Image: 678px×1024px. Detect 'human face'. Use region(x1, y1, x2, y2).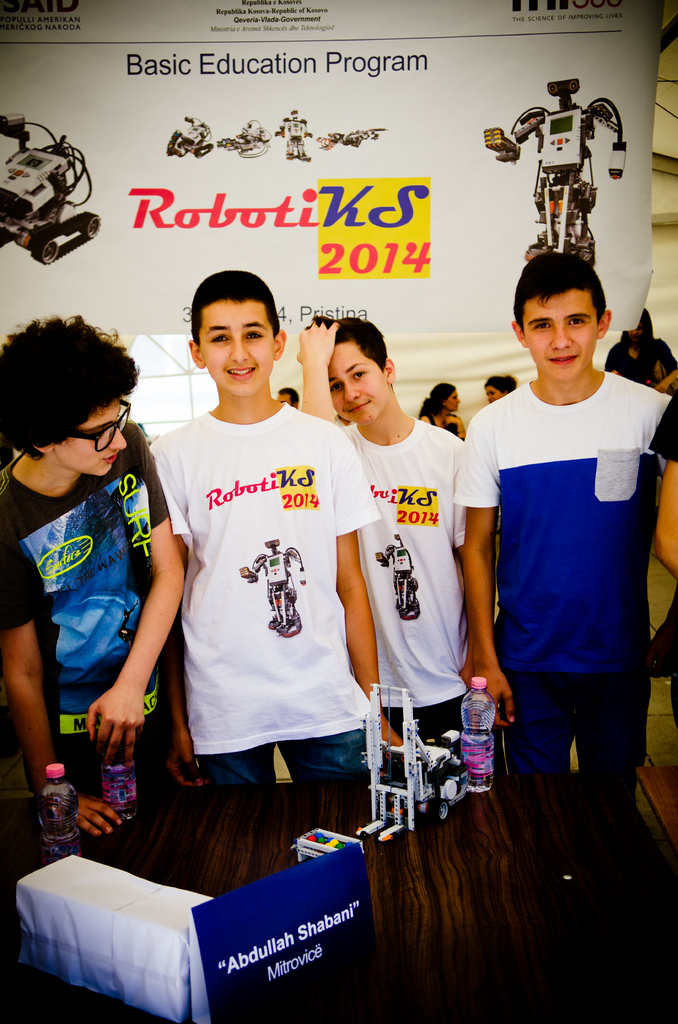
region(204, 301, 277, 392).
